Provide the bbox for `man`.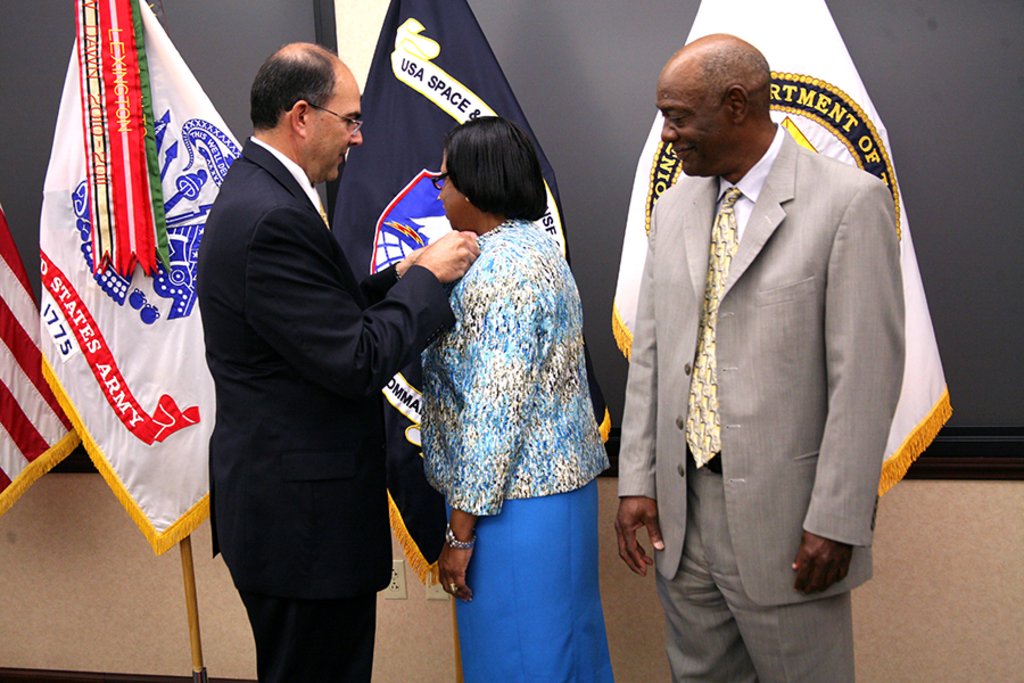
201,39,480,682.
